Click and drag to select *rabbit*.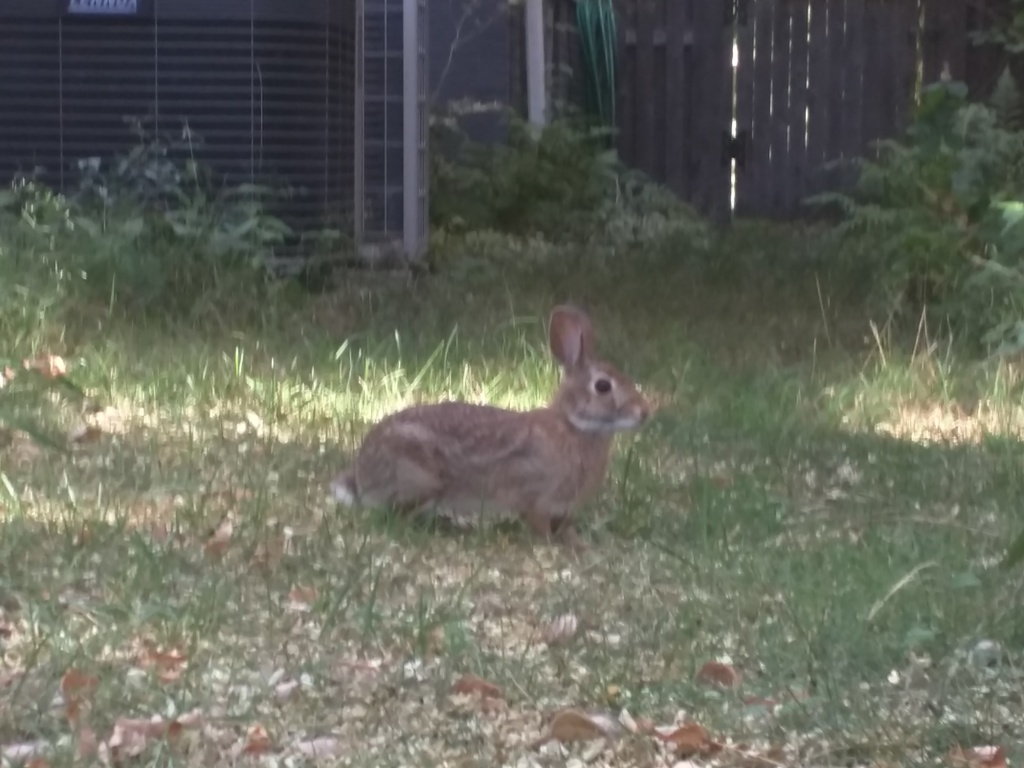
Selection: <region>331, 303, 651, 549</region>.
